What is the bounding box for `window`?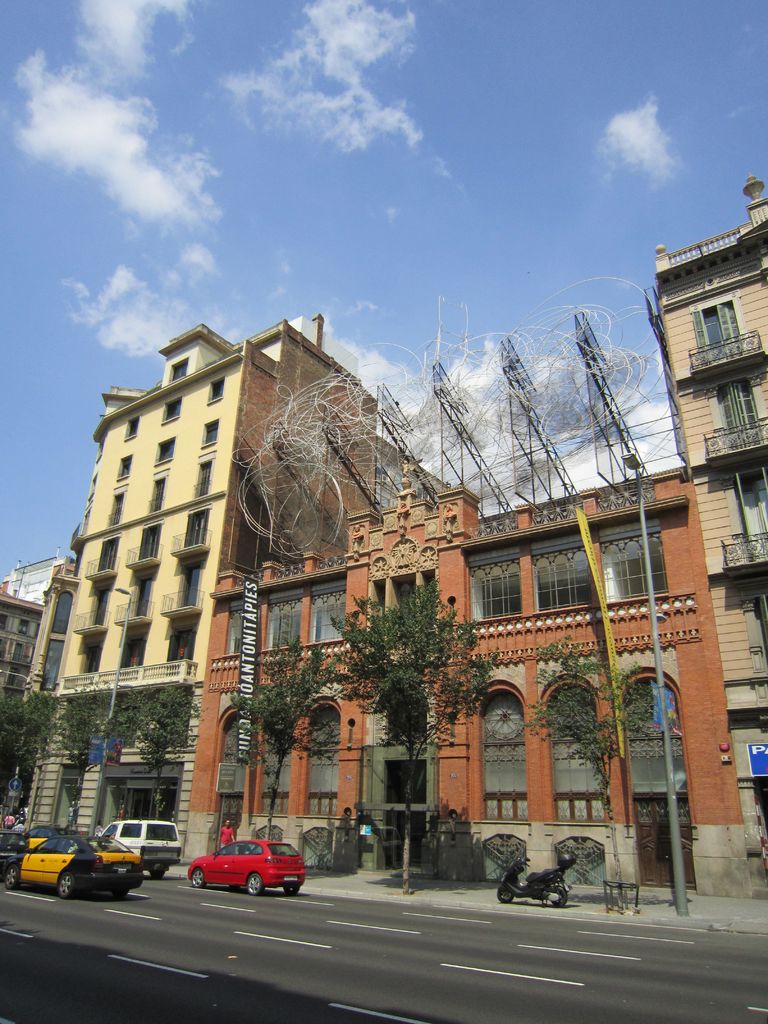
select_region(700, 378, 767, 443).
